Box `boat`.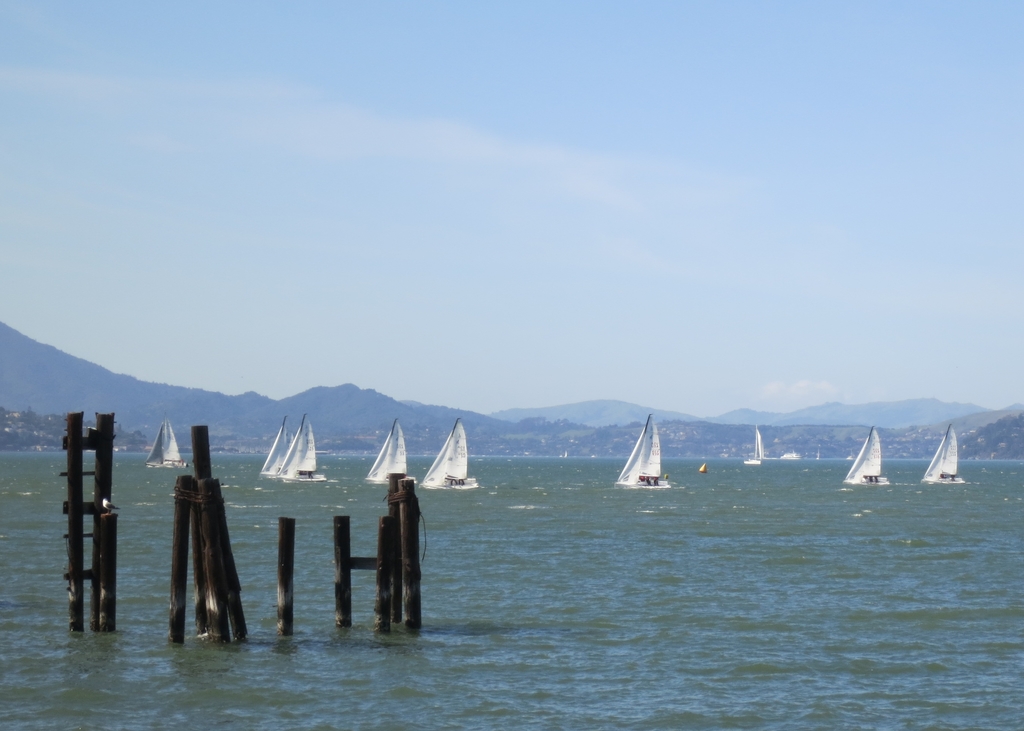
BBox(785, 449, 804, 456).
